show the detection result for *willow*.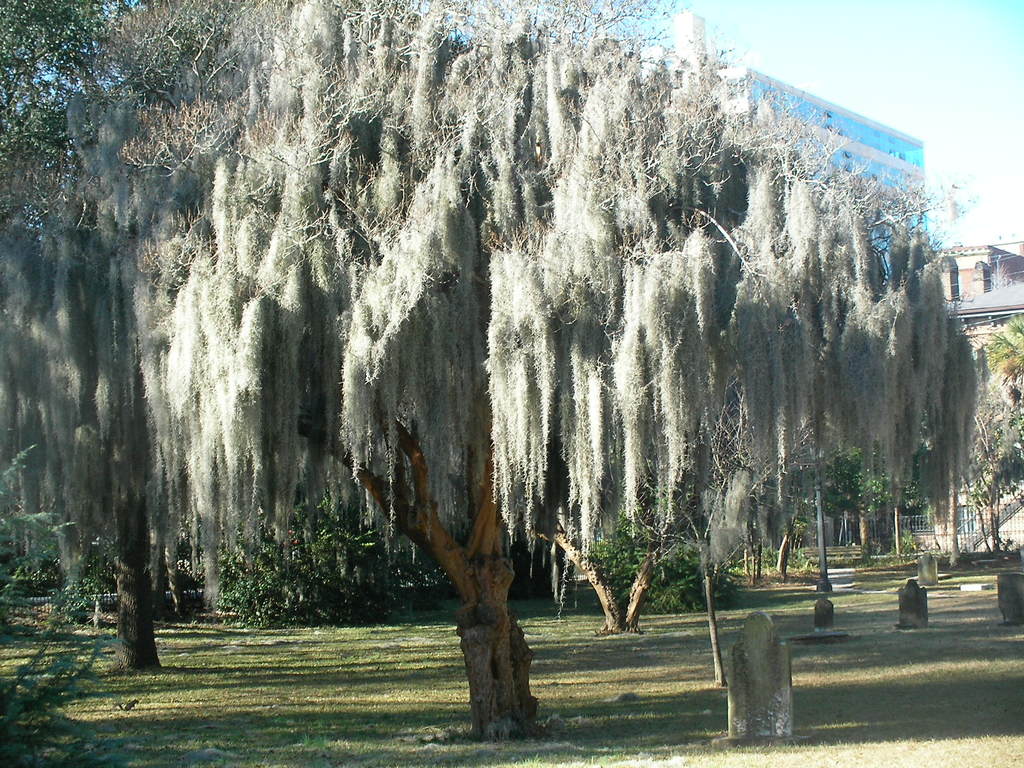
{"left": 0, "top": 7, "right": 137, "bottom": 767}.
